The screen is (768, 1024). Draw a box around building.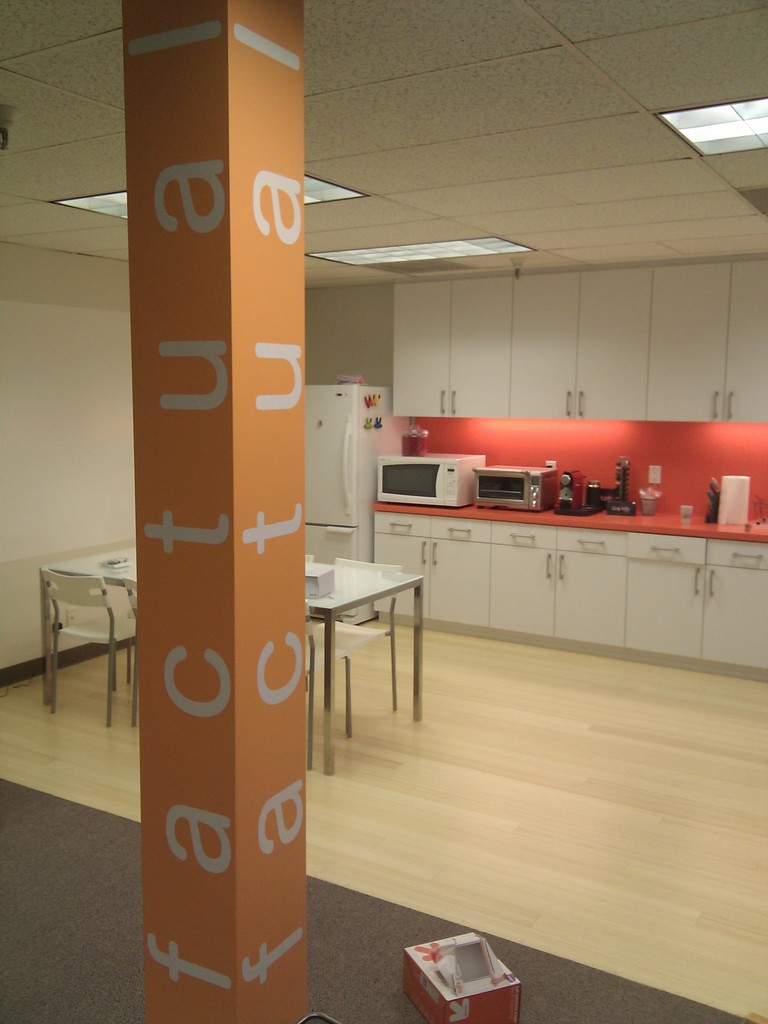
bbox=[0, 6, 767, 1021].
